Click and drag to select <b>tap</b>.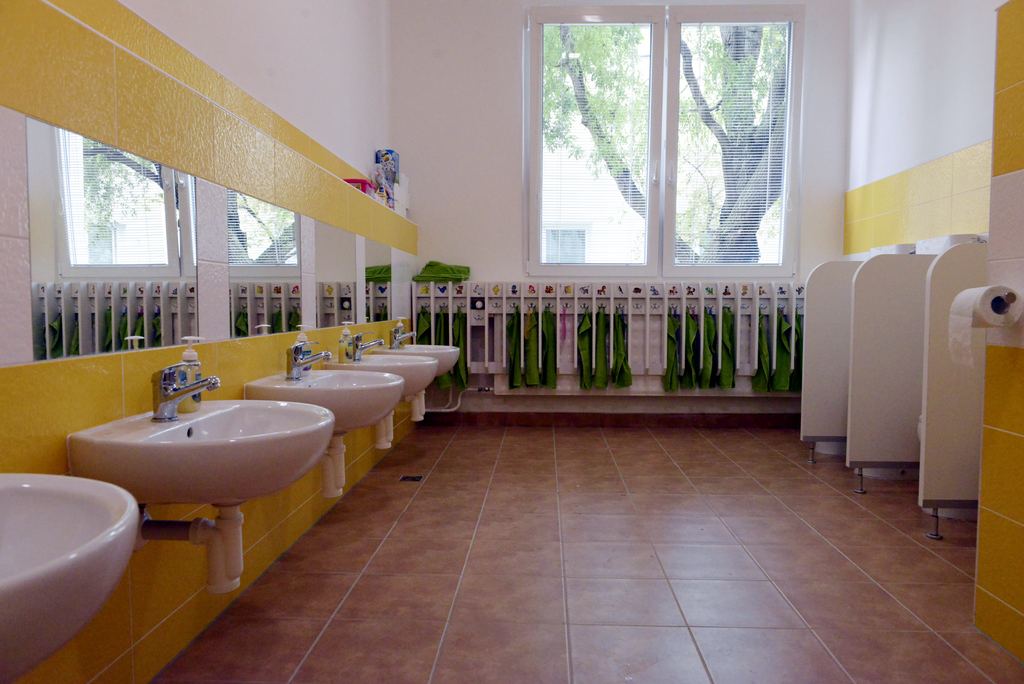
Selection: BBox(351, 330, 384, 362).
